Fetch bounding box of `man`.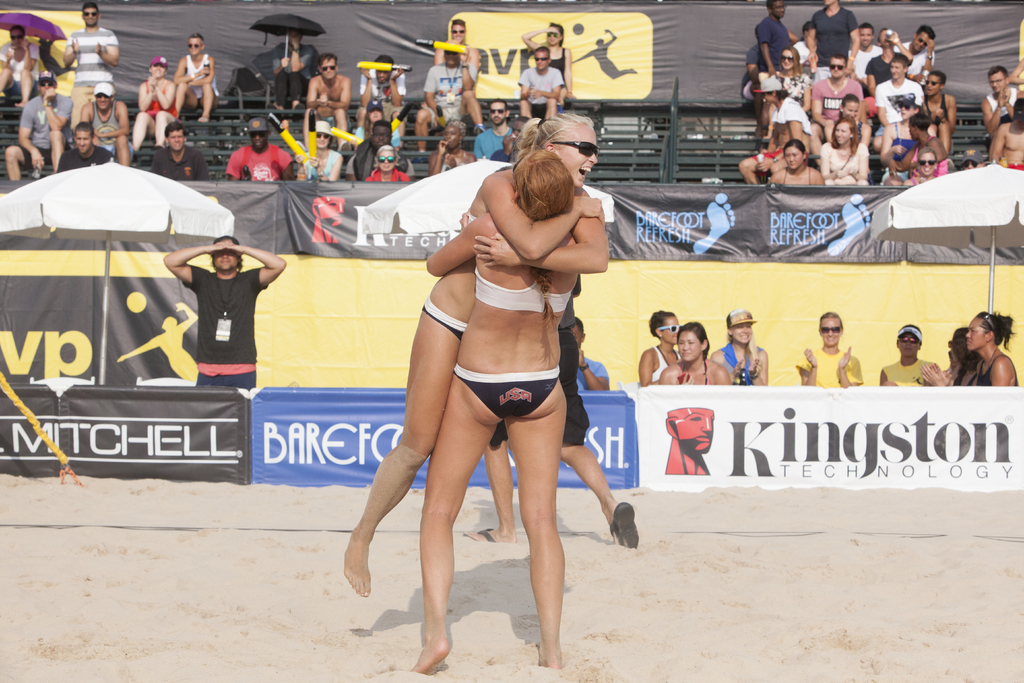
Bbox: [351,122,412,182].
